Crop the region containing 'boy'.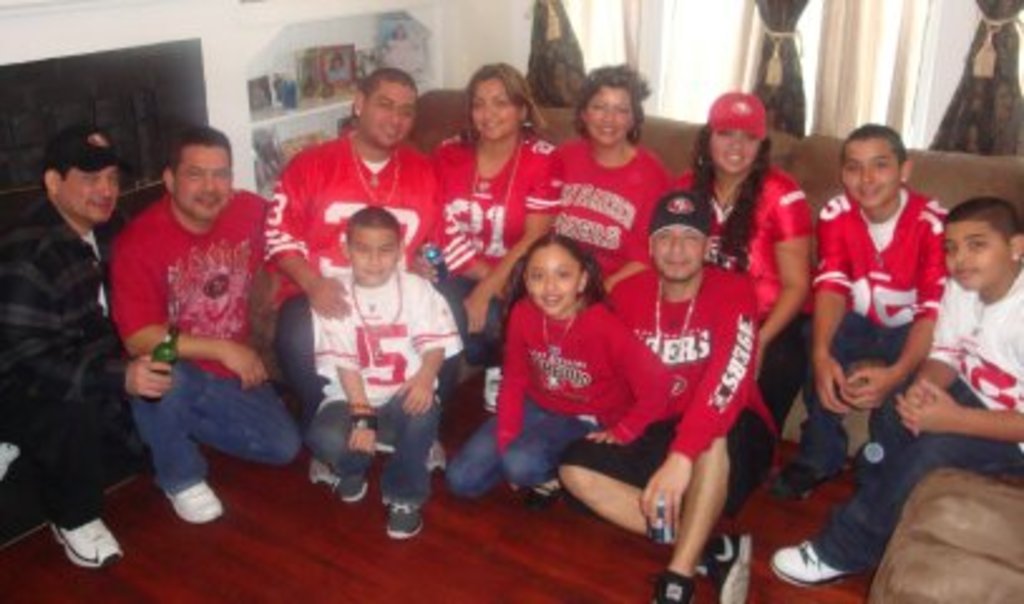
Crop region: bbox(765, 123, 951, 501).
